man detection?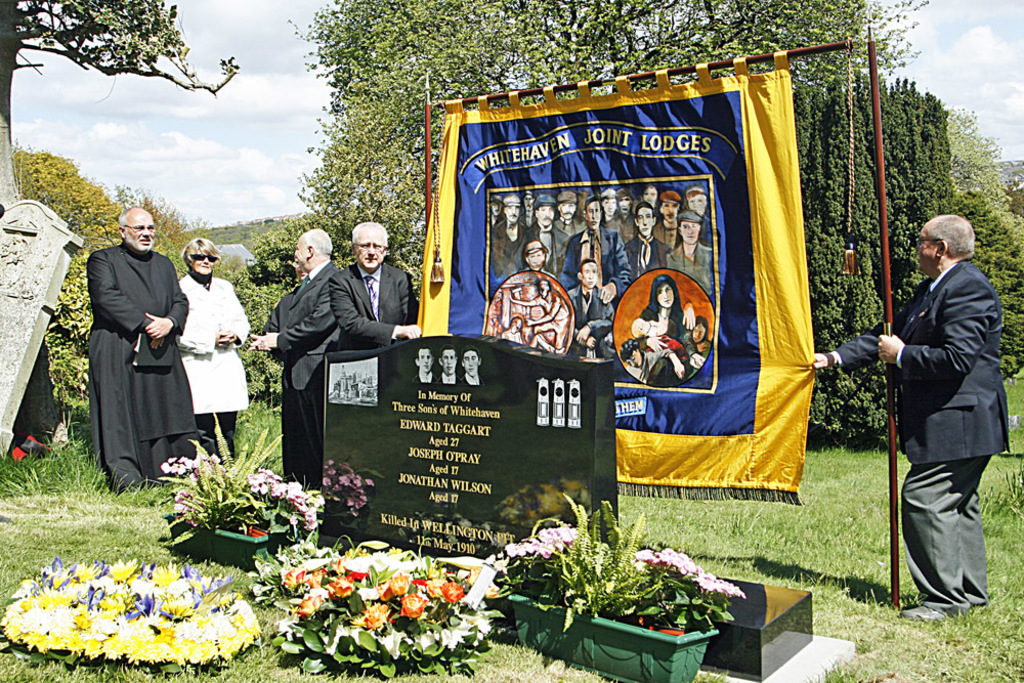
x1=494 y1=193 x2=528 y2=266
